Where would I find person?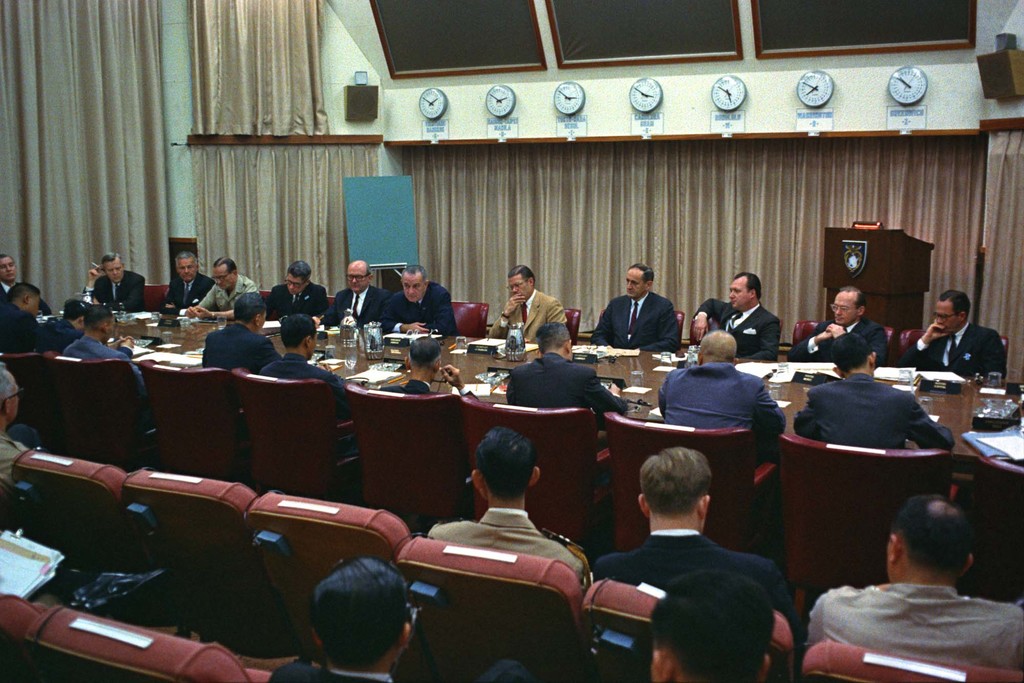
At detection(268, 312, 351, 399).
